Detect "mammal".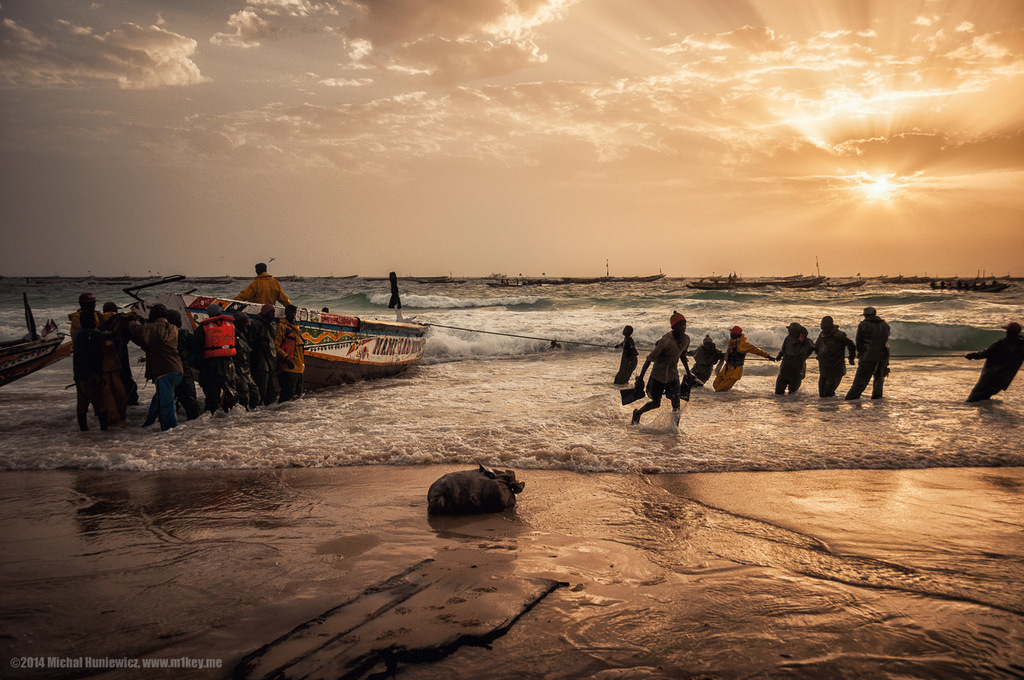
Detected at 166,310,193,415.
